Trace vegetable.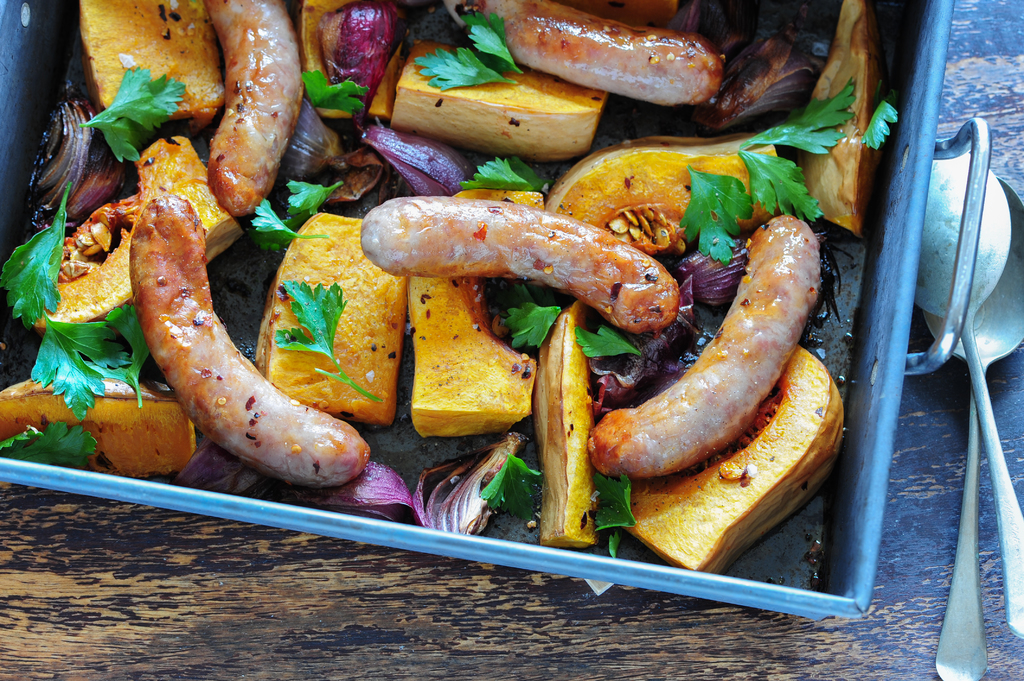
Traced to <region>81, 68, 186, 156</region>.
